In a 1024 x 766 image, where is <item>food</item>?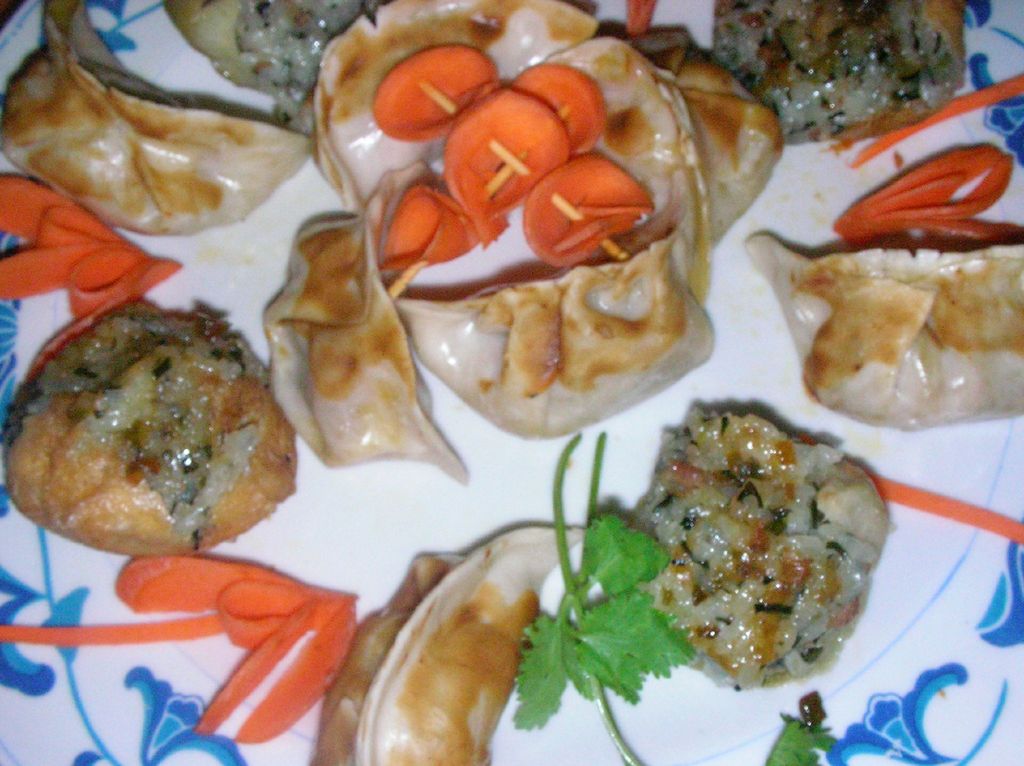
BBox(257, 209, 471, 480).
